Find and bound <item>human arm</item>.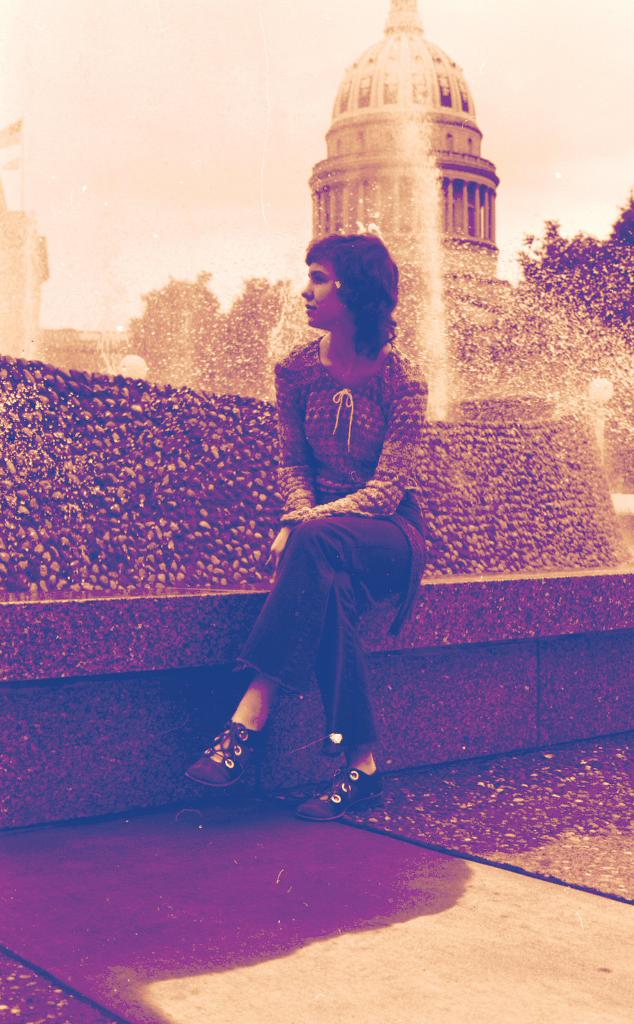
Bound: select_region(264, 366, 313, 564).
